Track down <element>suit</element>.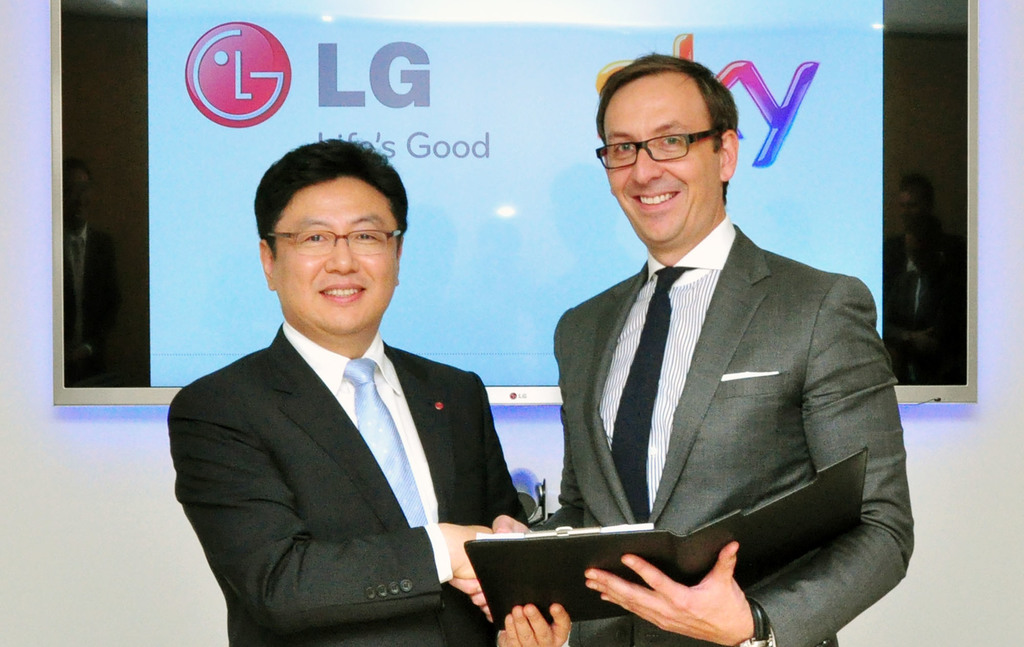
Tracked to (x1=508, y1=221, x2=915, y2=634).
